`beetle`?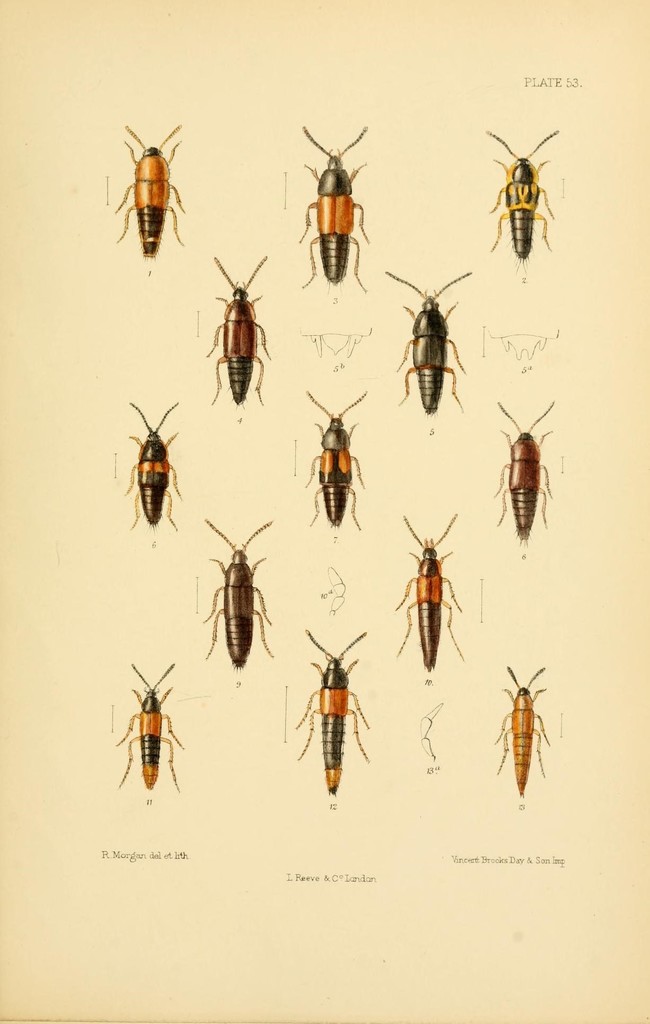
detection(305, 125, 379, 295)
